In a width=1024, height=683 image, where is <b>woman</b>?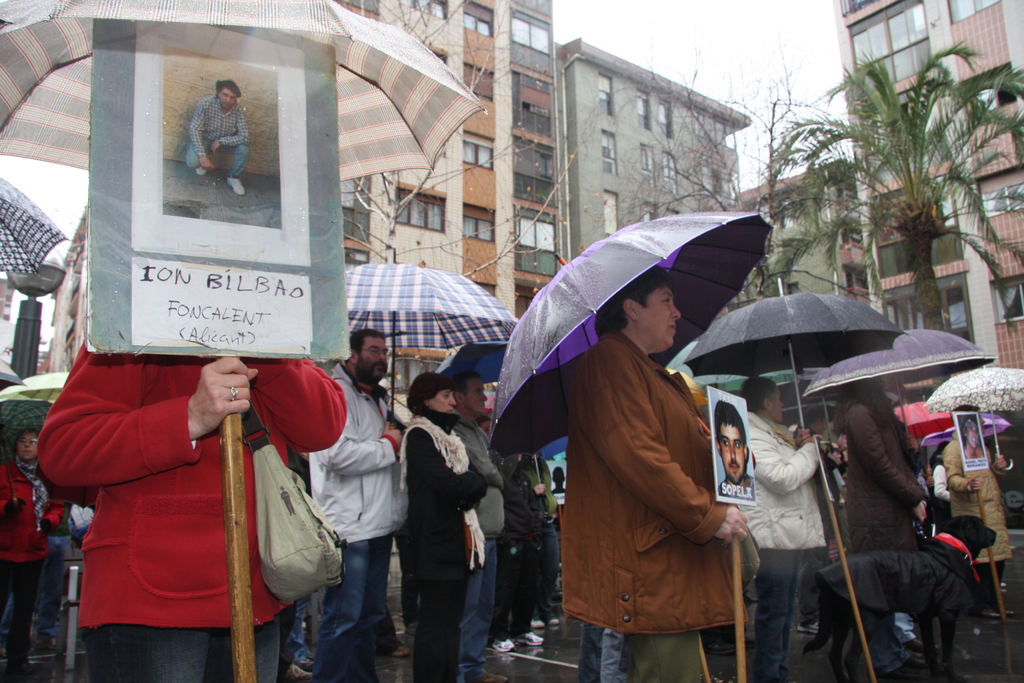
(left=732, top=374, right=833, bottom=682).
